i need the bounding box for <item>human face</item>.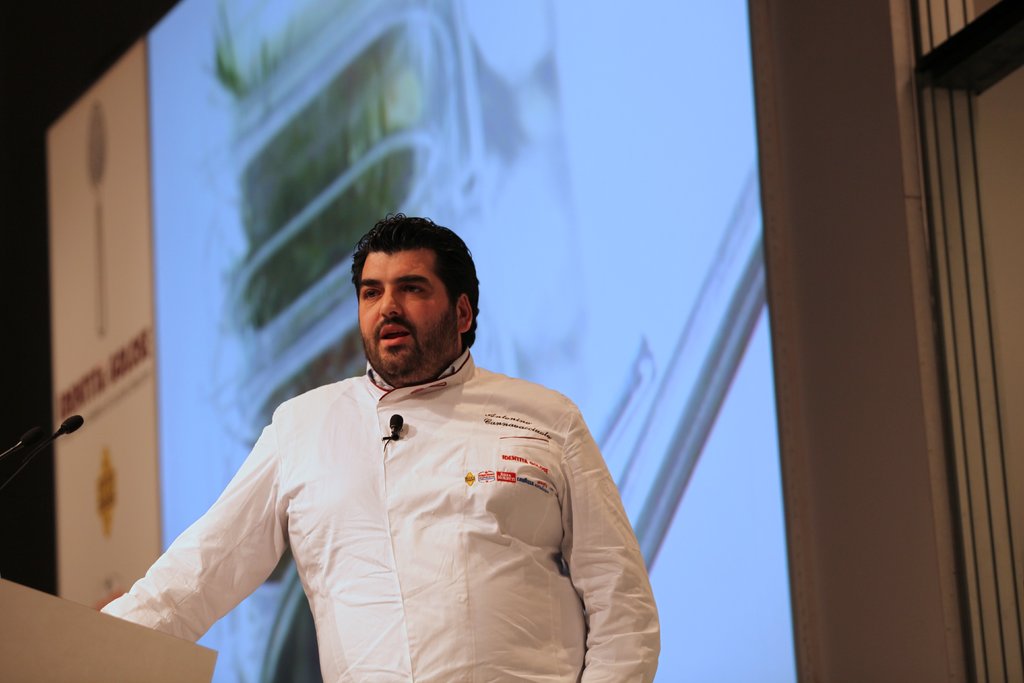
Here it is: locate(357, 247, 461, 383).
